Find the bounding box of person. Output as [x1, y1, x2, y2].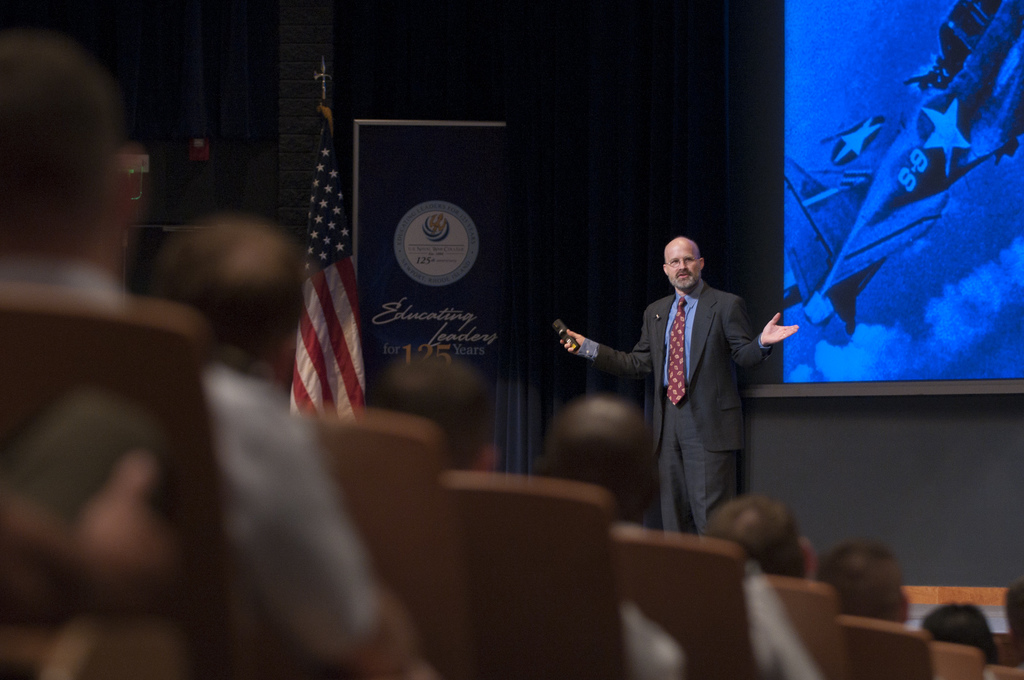
[557, 238, 805, 545].
